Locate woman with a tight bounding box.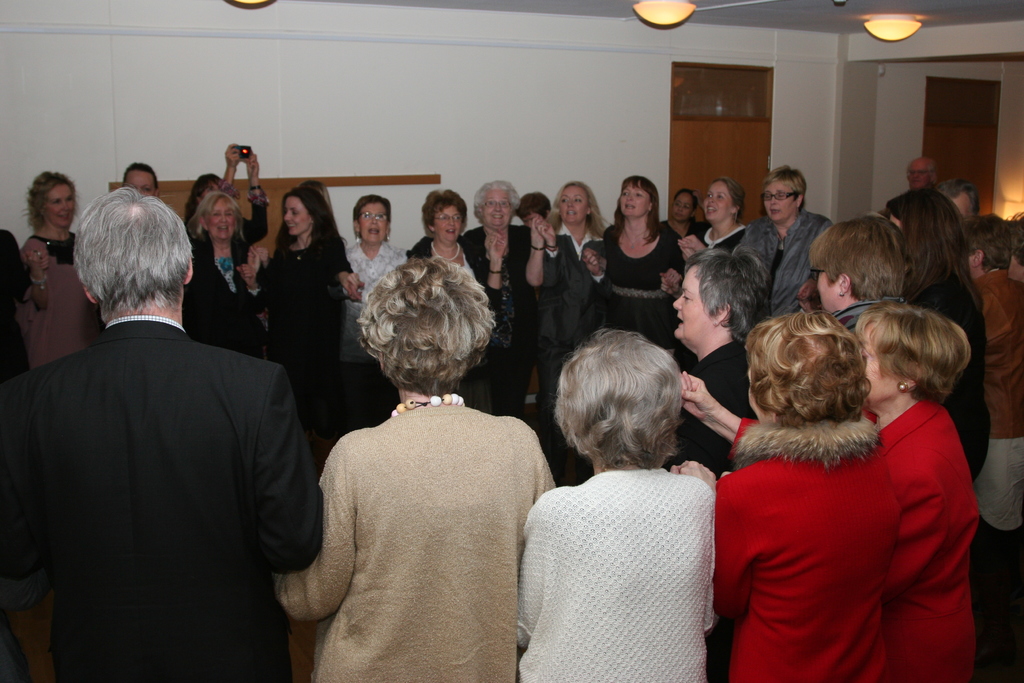
518:329:714:682.
